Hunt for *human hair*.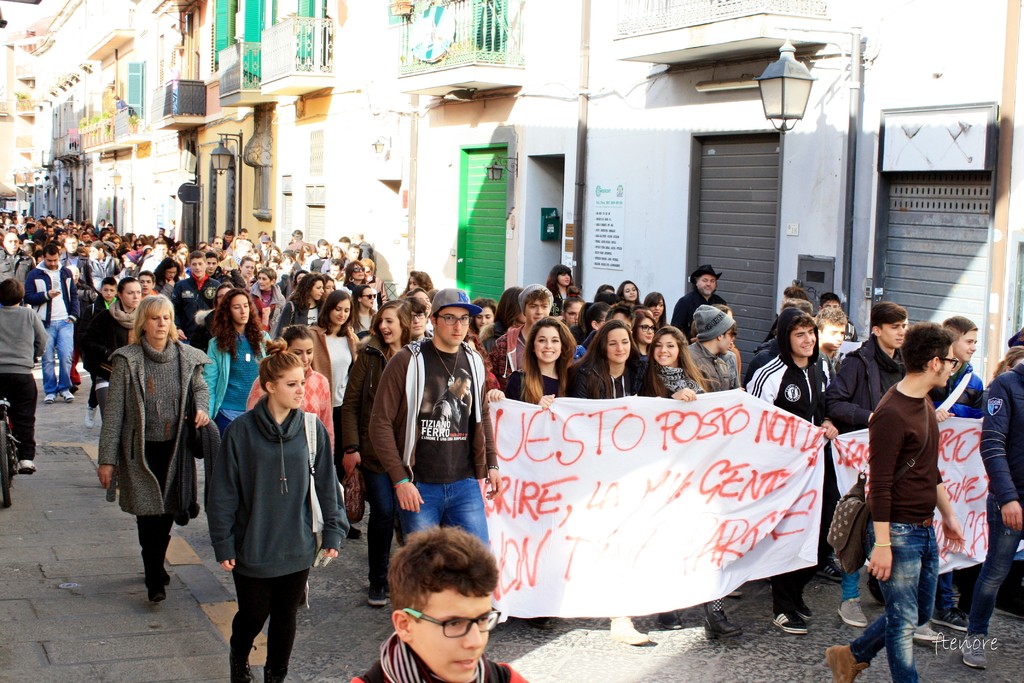
Hunted down at select_region(730, 322, 737, 338).
